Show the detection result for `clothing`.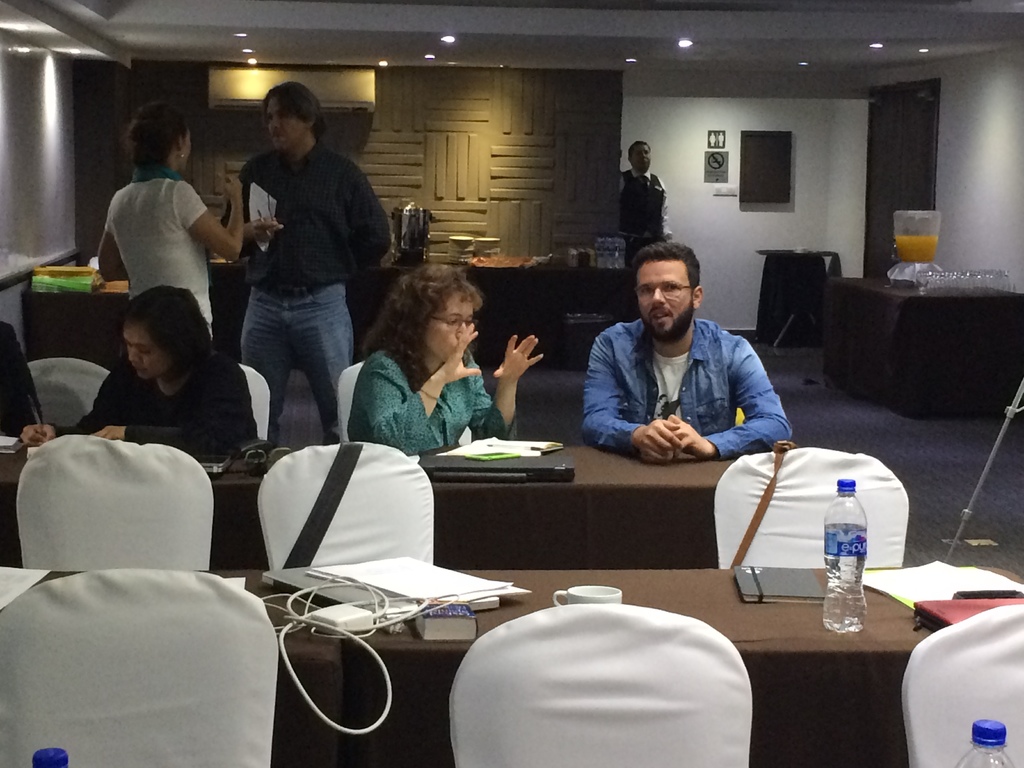
locate(3, 316, 39, 442).
